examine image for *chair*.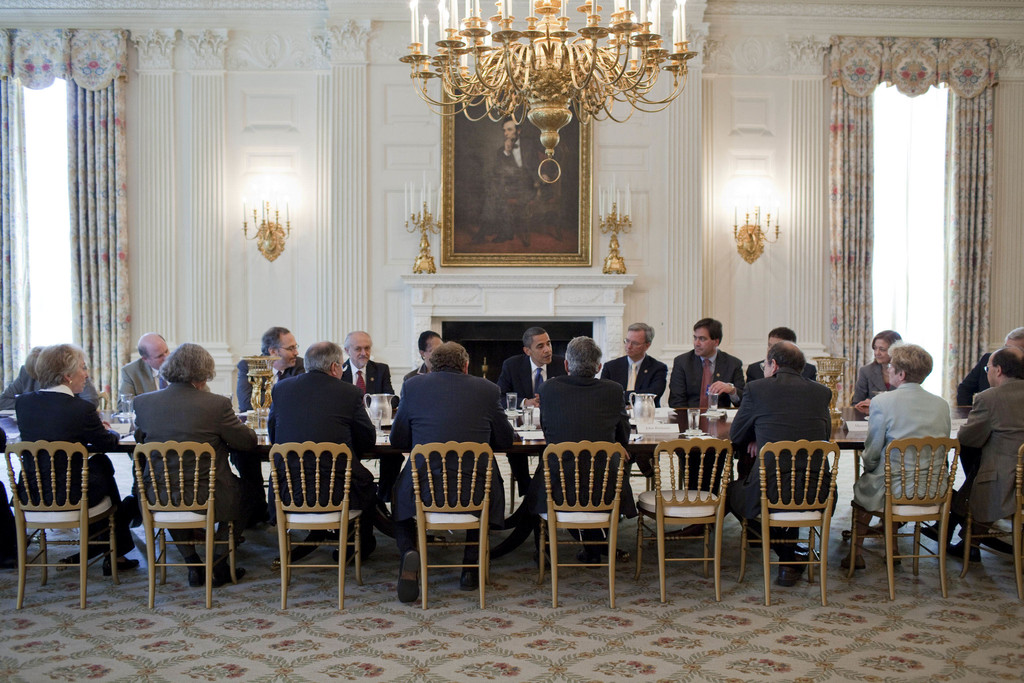
Examination result: bbox(845, 436, 963, 601).
